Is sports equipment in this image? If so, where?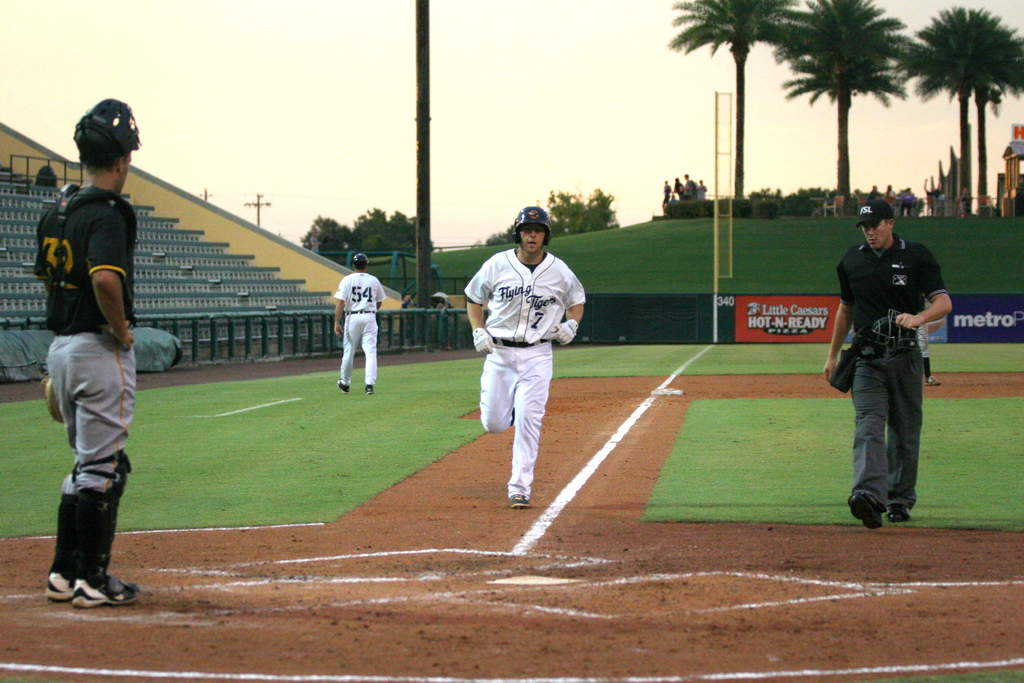
Yes, at bbox=(551, 318, 579, 344).
